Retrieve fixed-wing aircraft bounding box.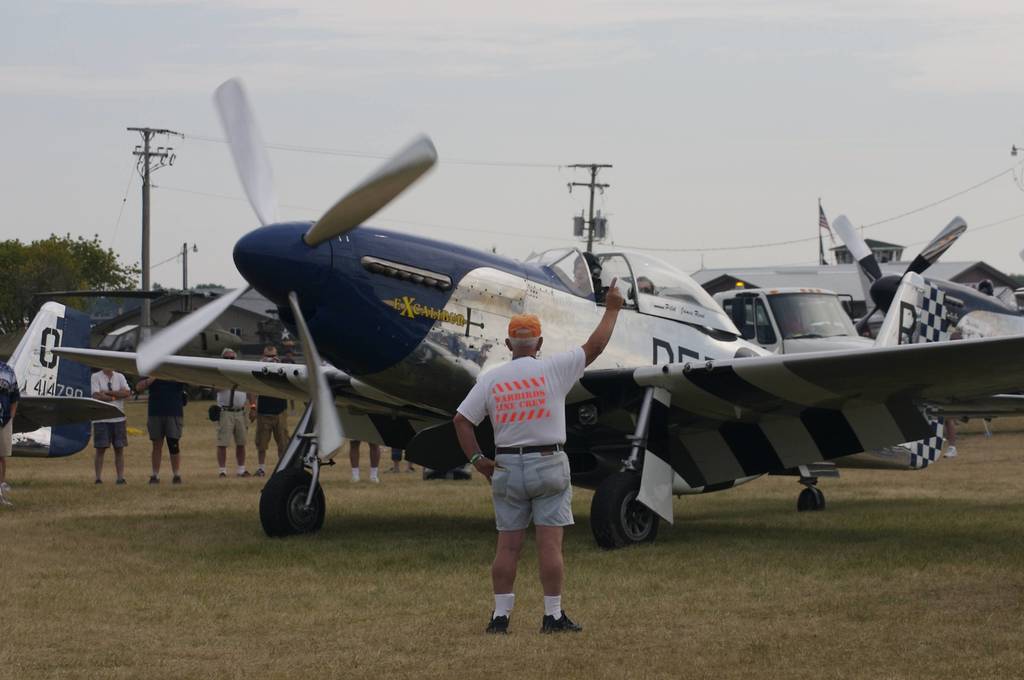
Bounding box: locate(0, 303, 132, 455).
